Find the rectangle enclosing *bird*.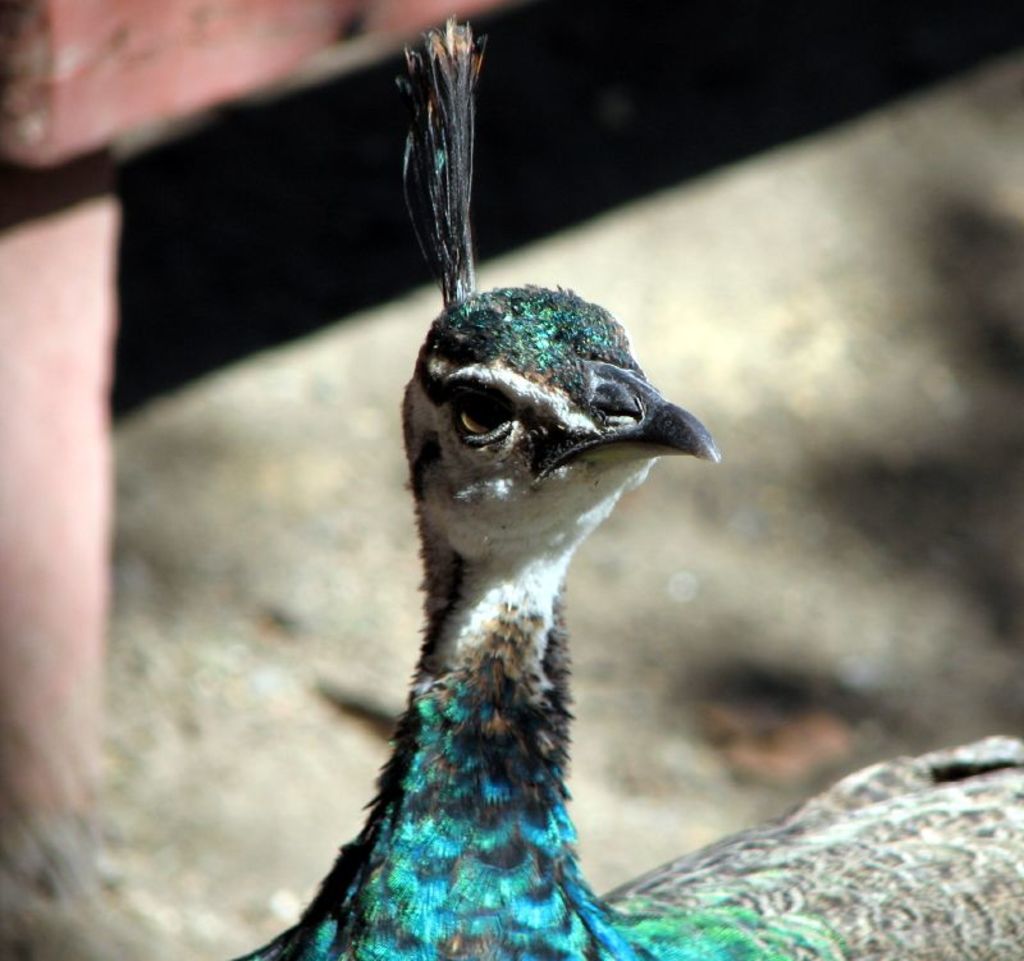
pyautogui.locateOnScreen(216, 5, 1023, 960).
